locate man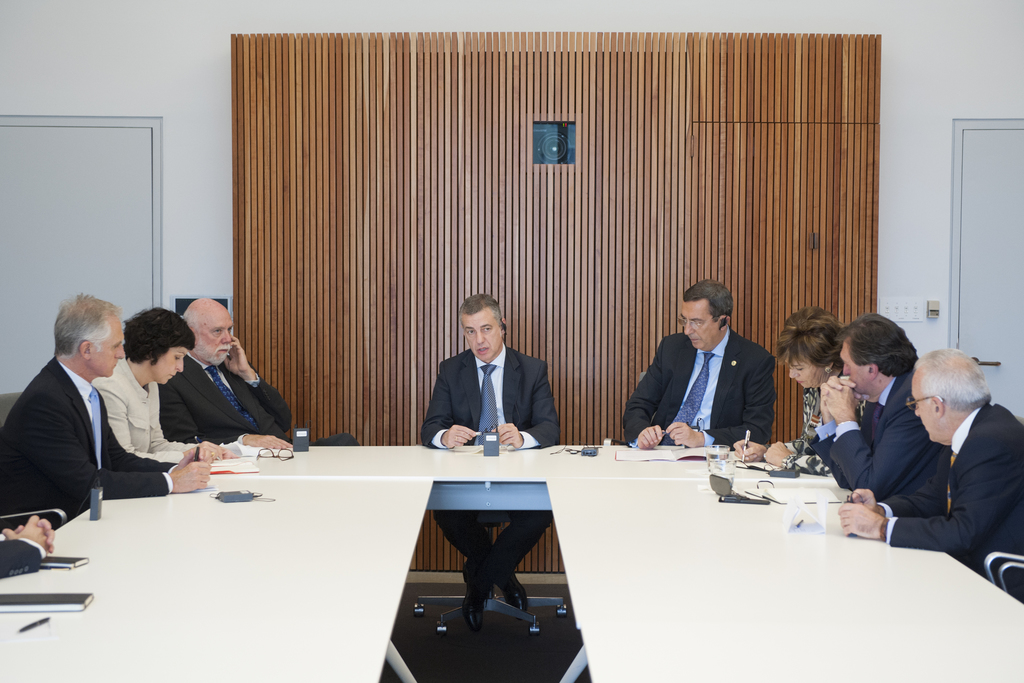
<box>0,292,212,528</box>
